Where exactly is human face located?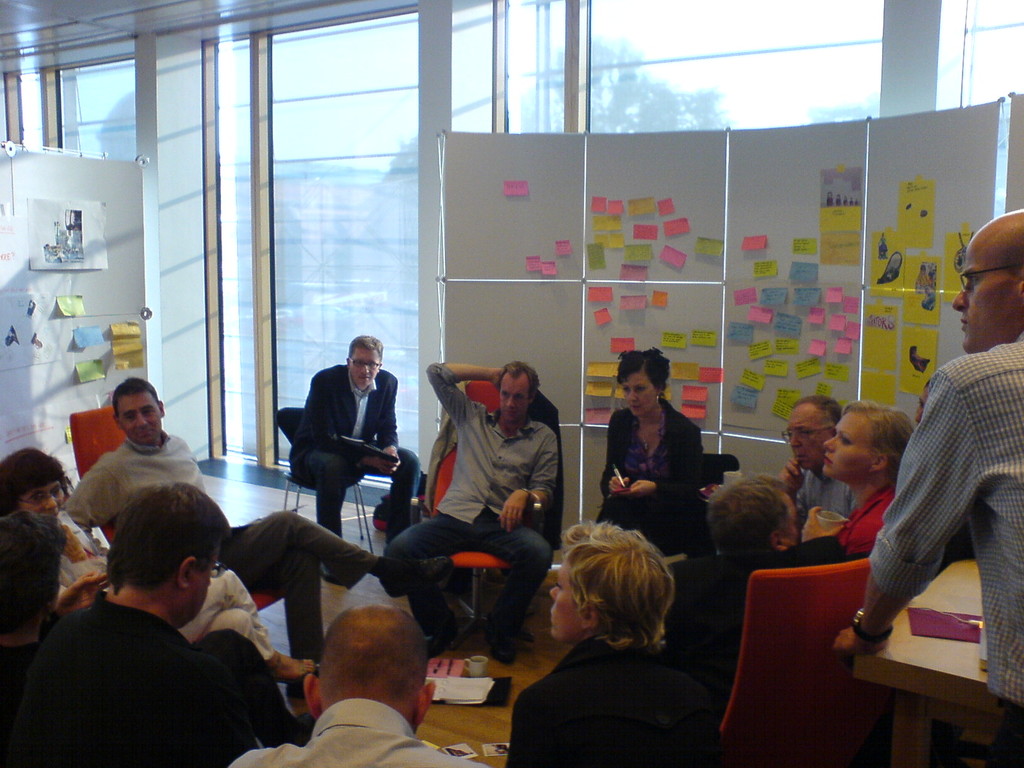
Its bounding box is l=349, t=353, r=378, b=390.
